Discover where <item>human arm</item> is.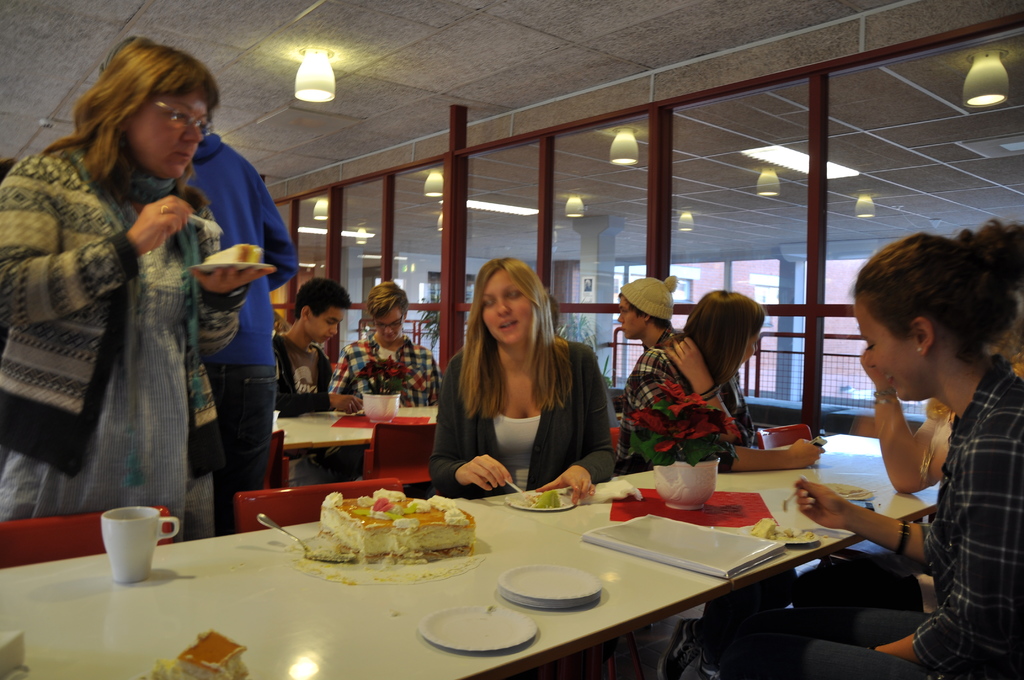
Discovered at select_region(0, 159, 194, 329).
